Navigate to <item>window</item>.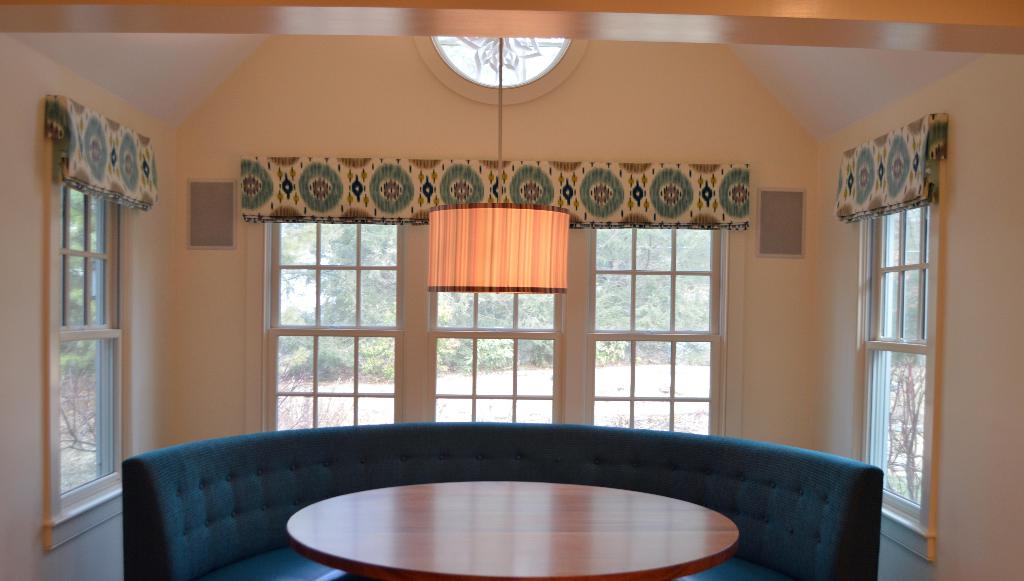
Navigation target: Rect(244, 157, 749, 441).
